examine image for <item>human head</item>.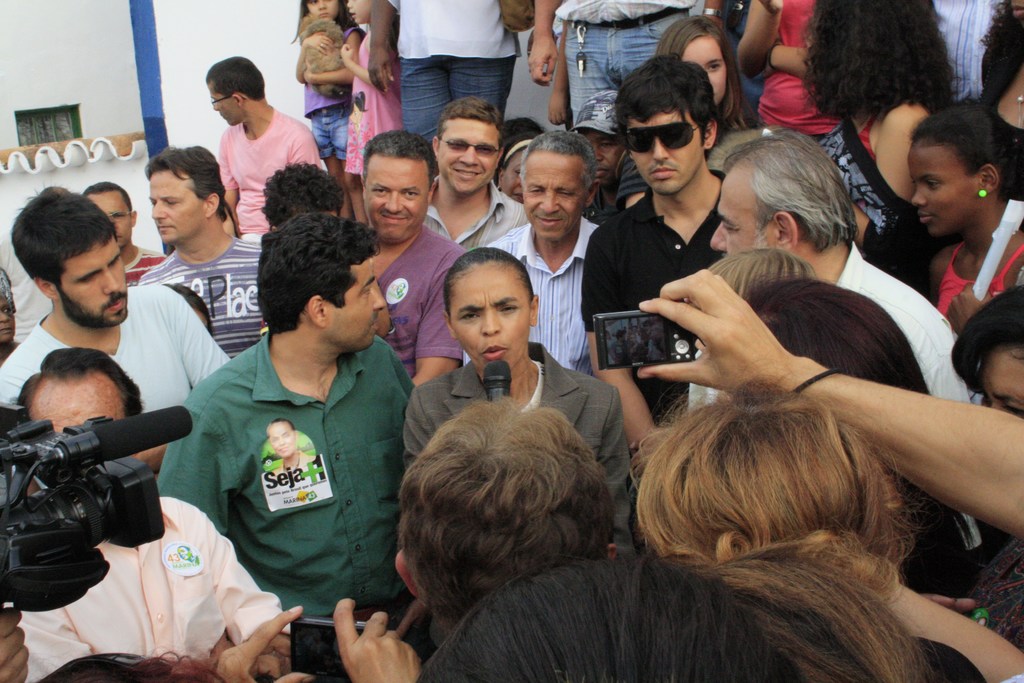
Examination result: left=33, top=648, right=227, bottom=682.
